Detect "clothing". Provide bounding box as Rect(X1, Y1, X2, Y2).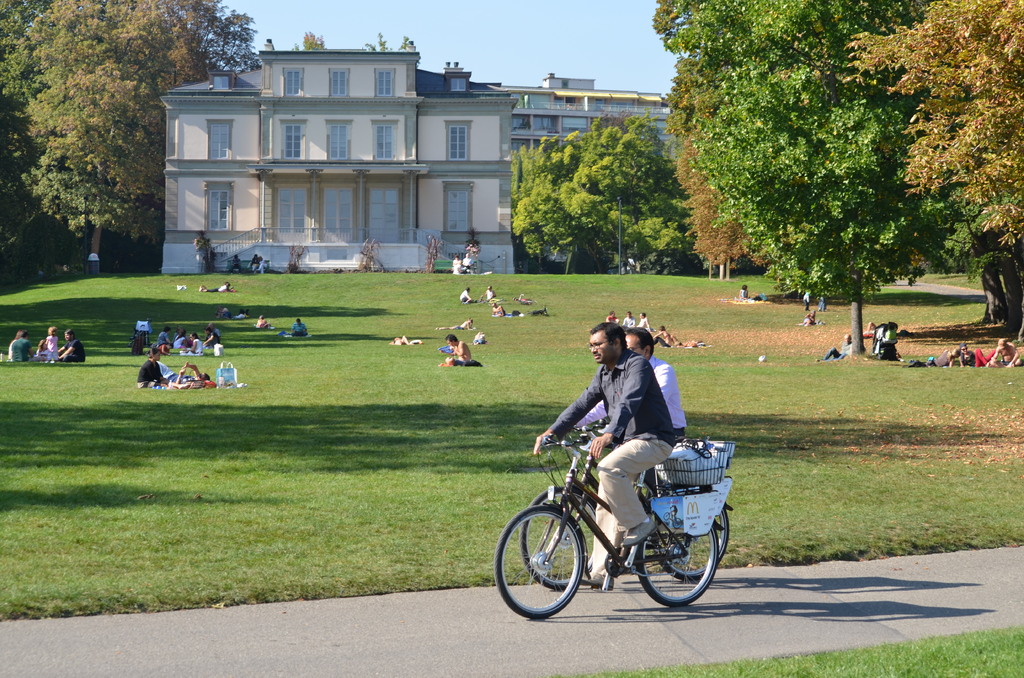
Rect(6, 339, 39, 365).
